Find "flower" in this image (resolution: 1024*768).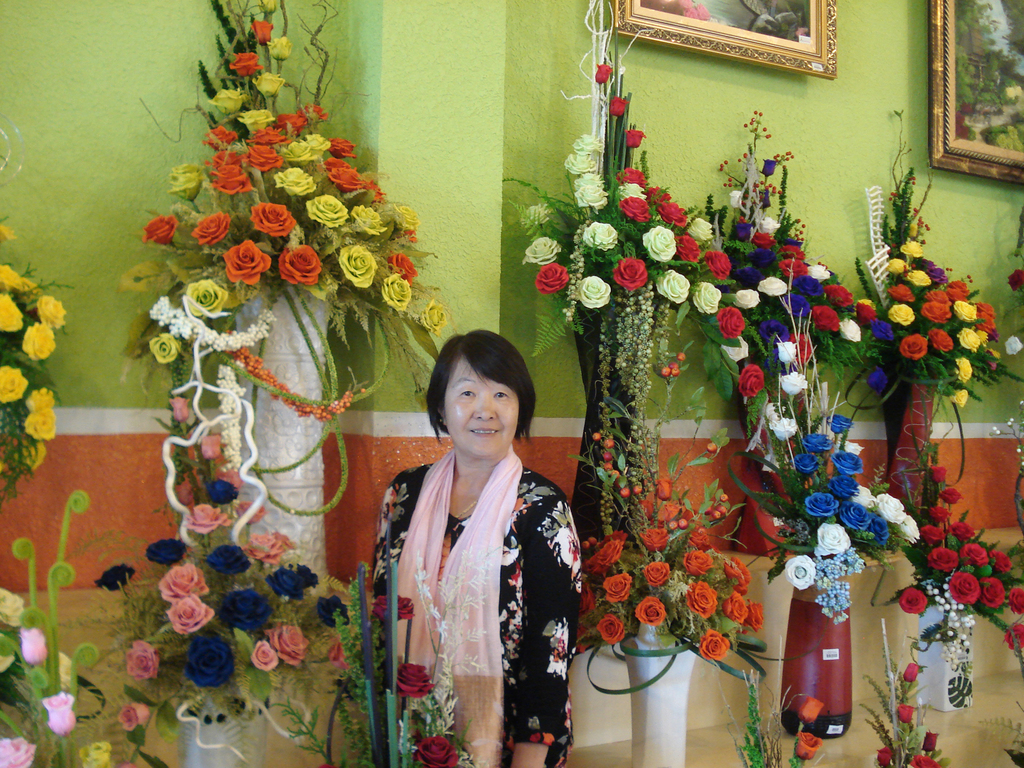
612,93,630,118.
